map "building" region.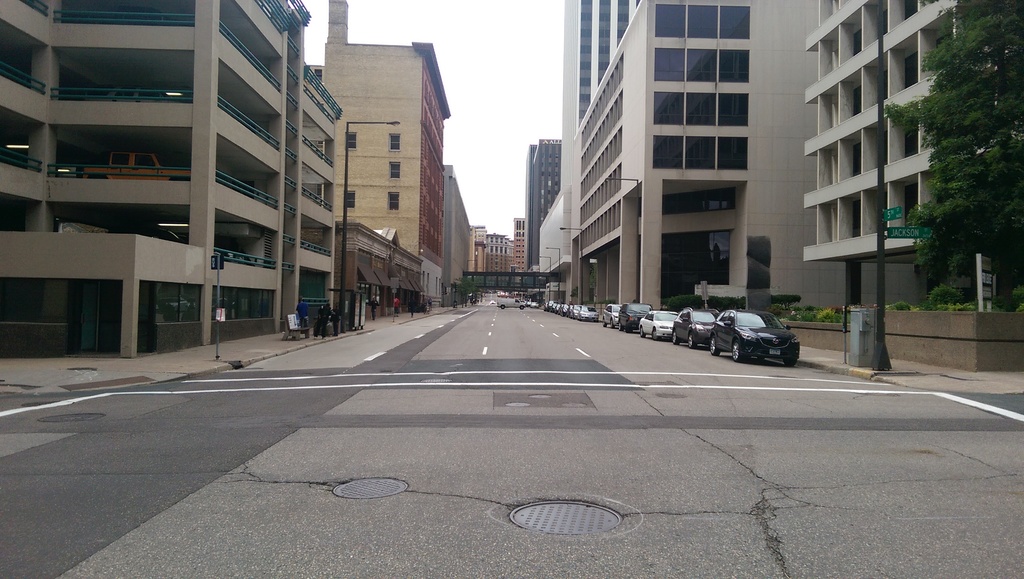
Mapped to region(472, 222, 488, 272).
